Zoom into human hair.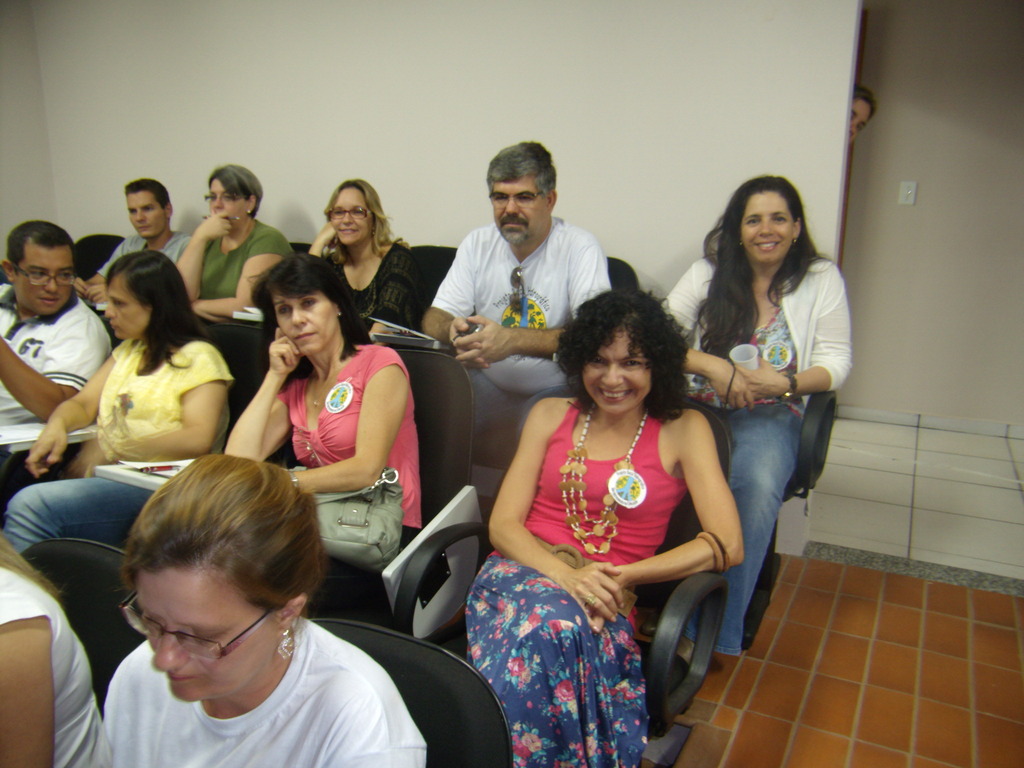
Zoom target: [486,139,557,200].
